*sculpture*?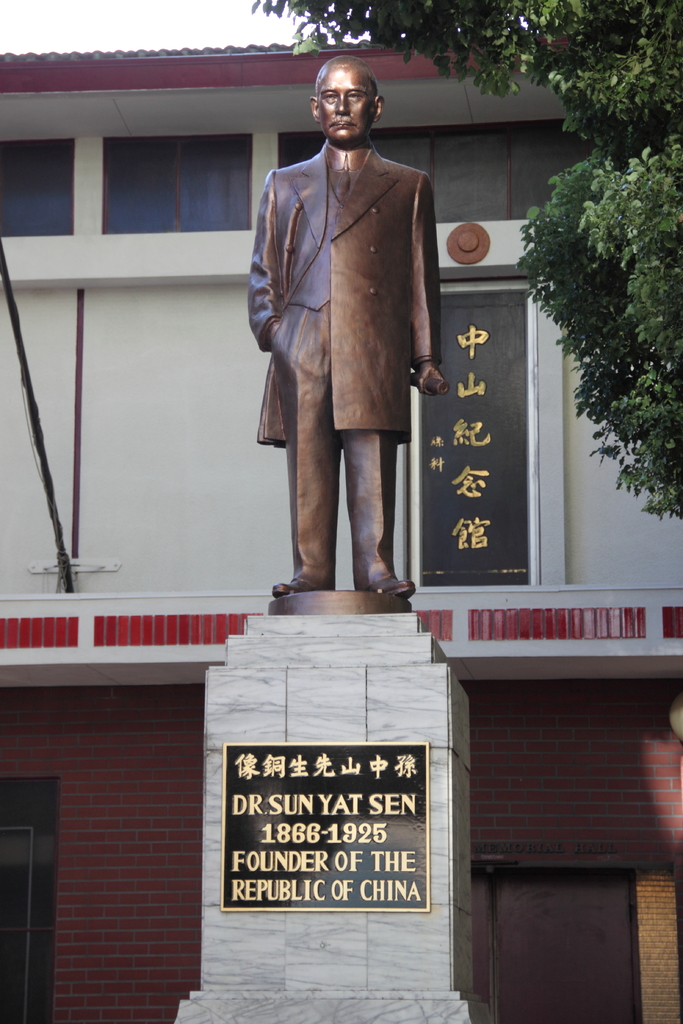
{"x1": 248, "y1": 56, "x2": 453, "y2": 621}
